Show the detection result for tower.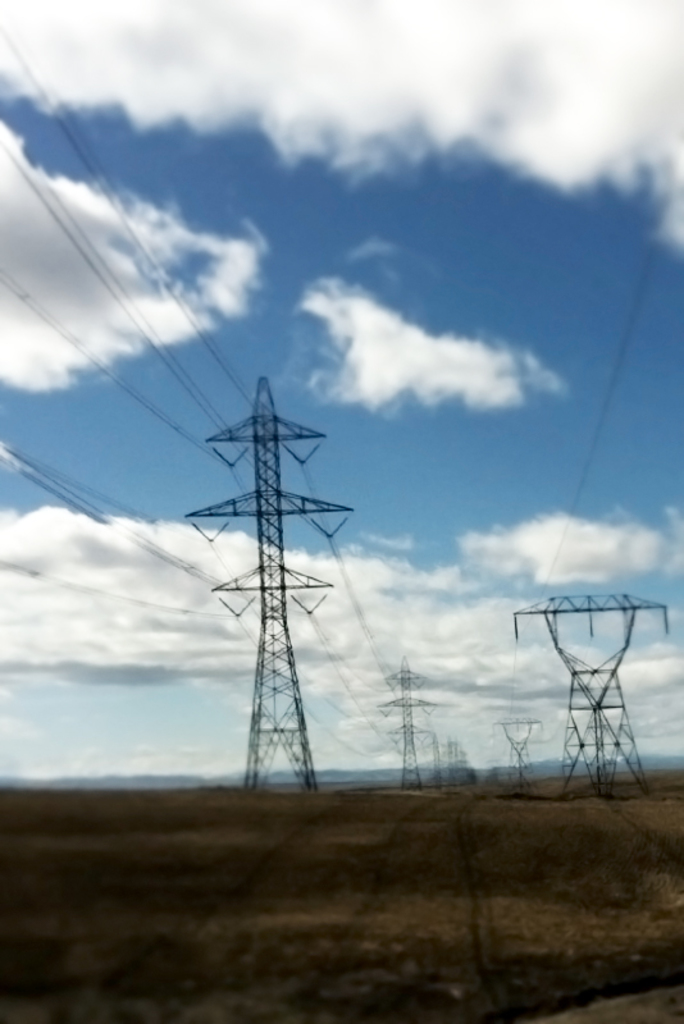
[left=382, top=653, right=439, bottom=803].
